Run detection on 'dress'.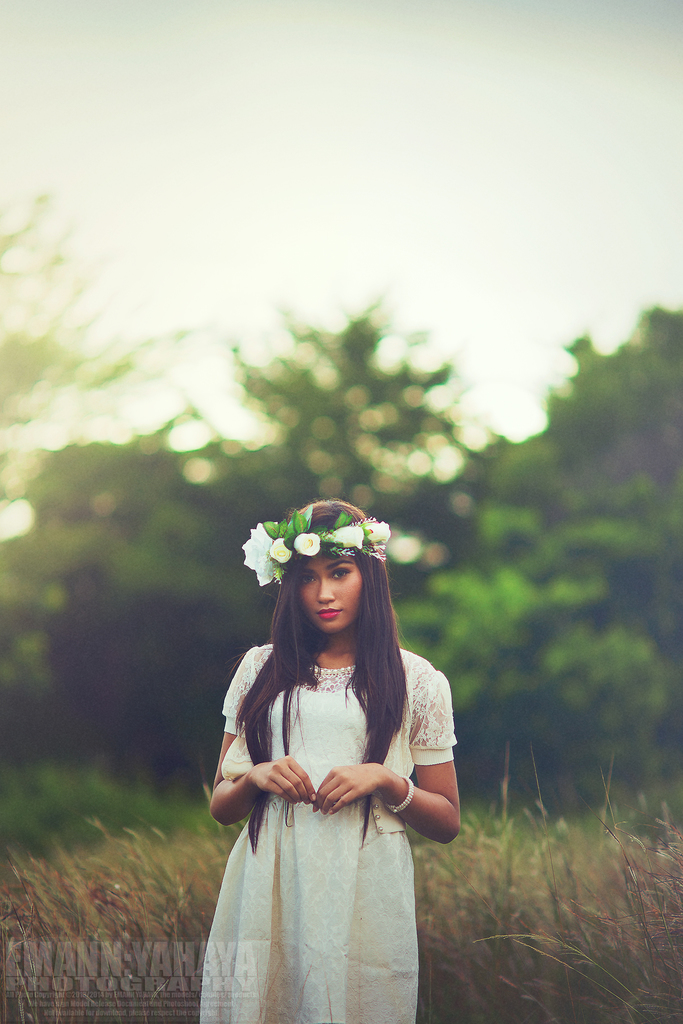
Result: bbox=[195, 655, 430, 1023].
